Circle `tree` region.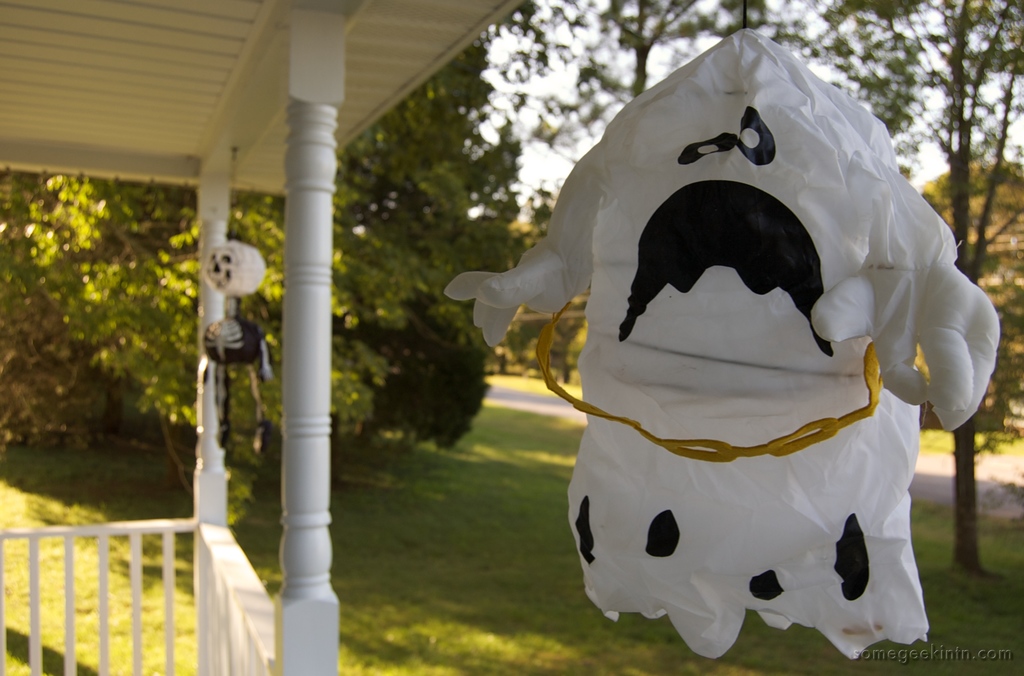
Region: (816,0,1023,574).
